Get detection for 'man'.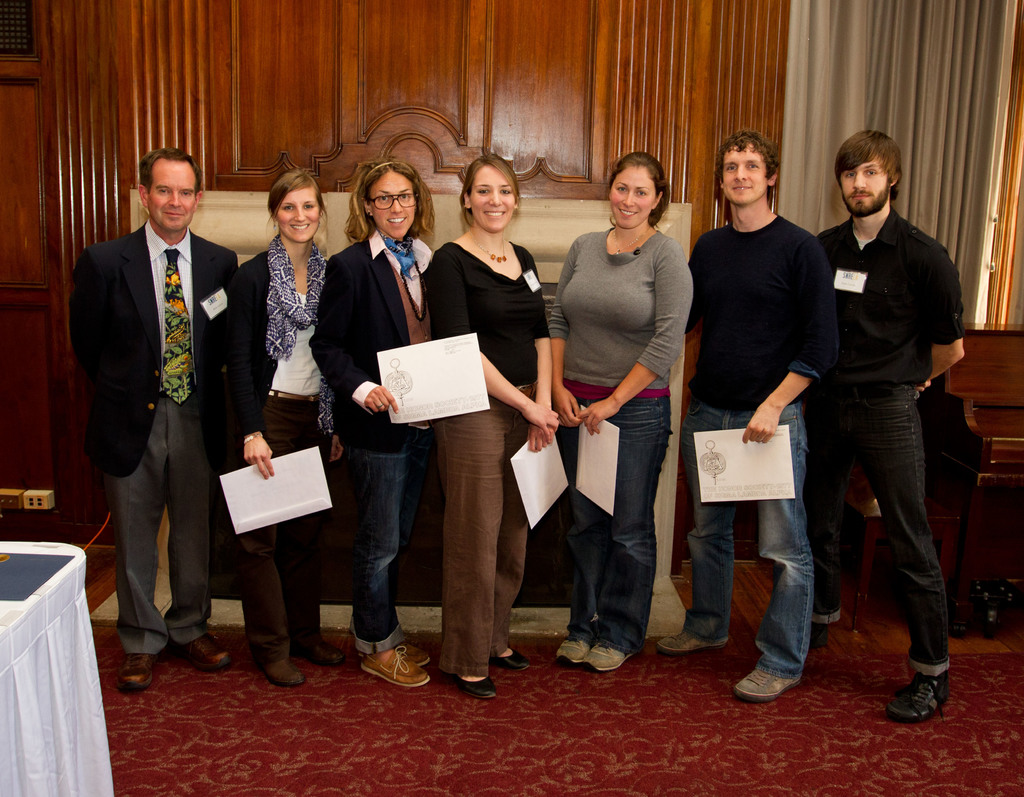
Detection: rect(653, 131, 836, 698).
